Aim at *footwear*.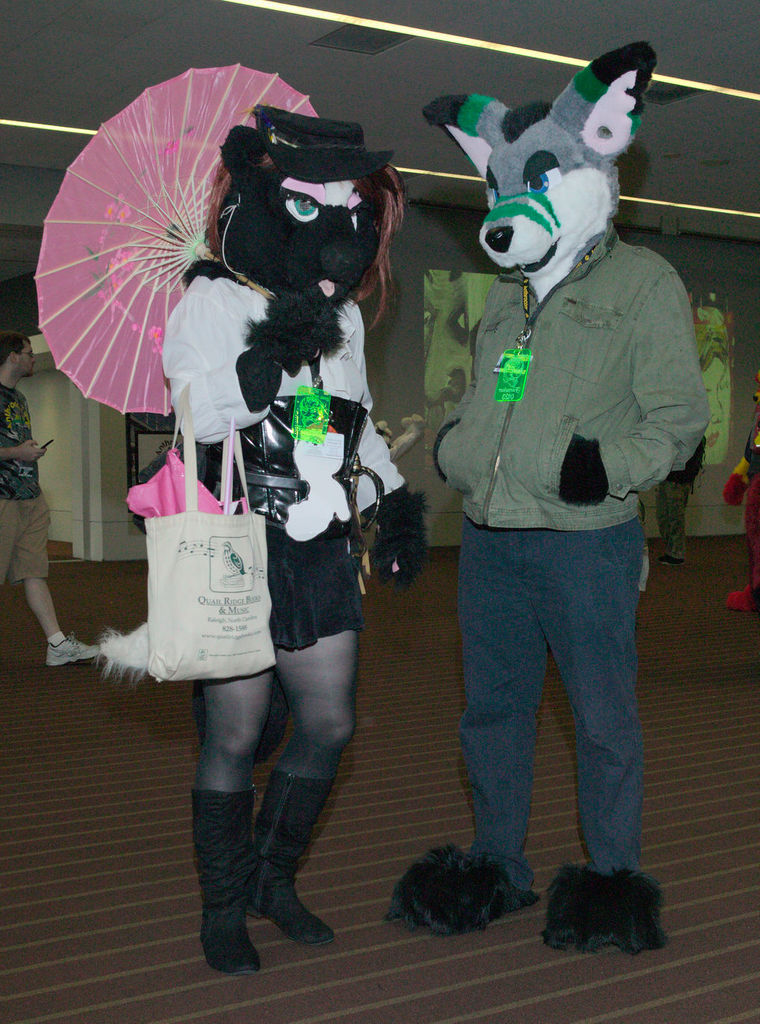
Aimed at {"left": 42, "top": 631, "right": 104, "bottom": 671}.
